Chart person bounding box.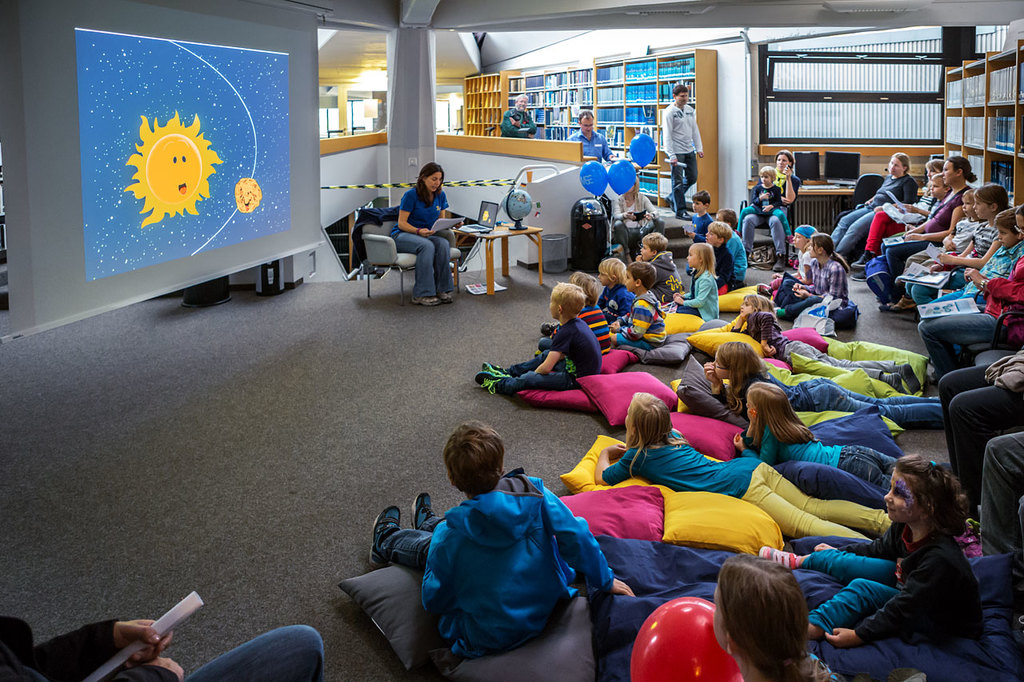
Charted: 588 190 755 358.
